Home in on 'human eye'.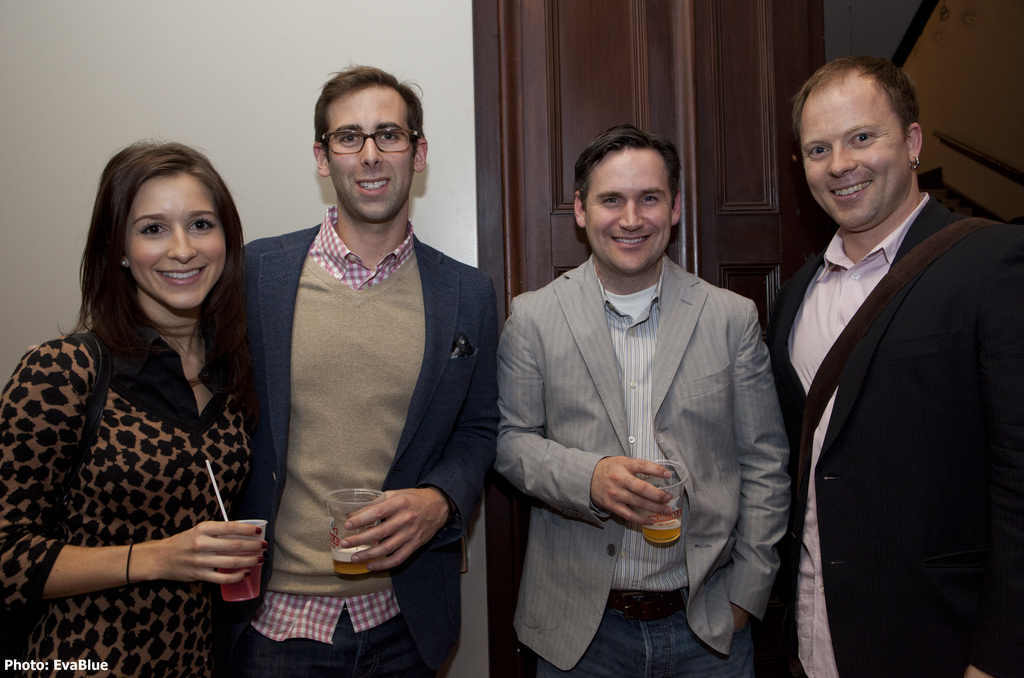
Homed in at (805, 144, 831, 160).
